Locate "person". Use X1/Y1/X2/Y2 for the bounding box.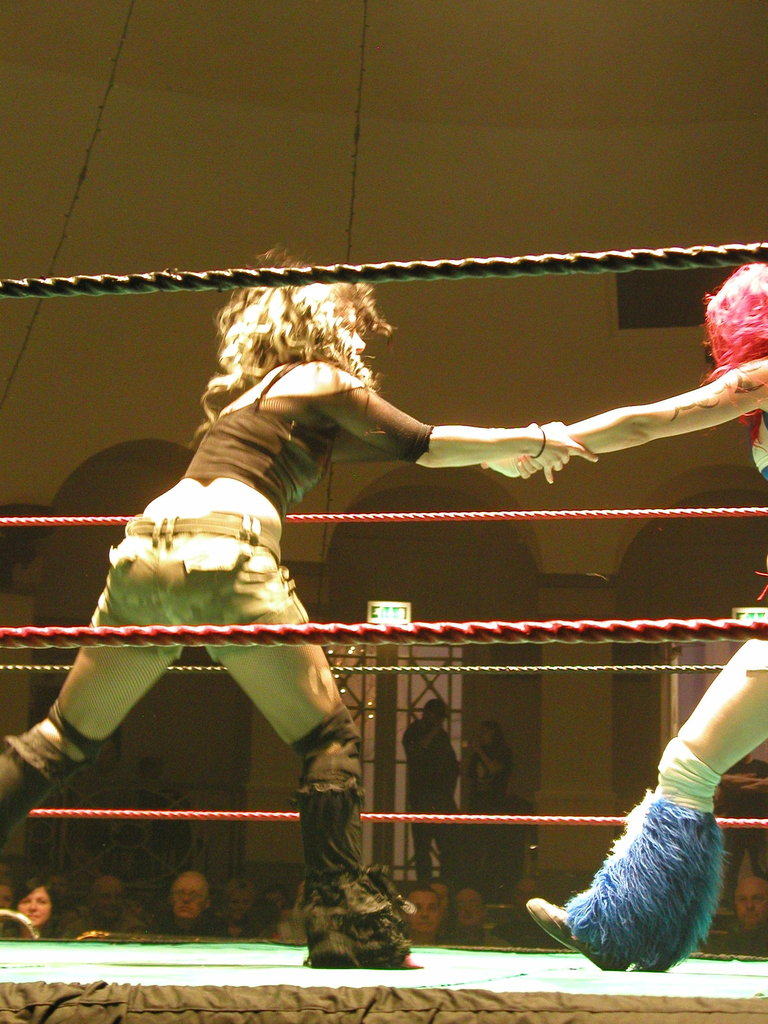
5/877/63/934.
